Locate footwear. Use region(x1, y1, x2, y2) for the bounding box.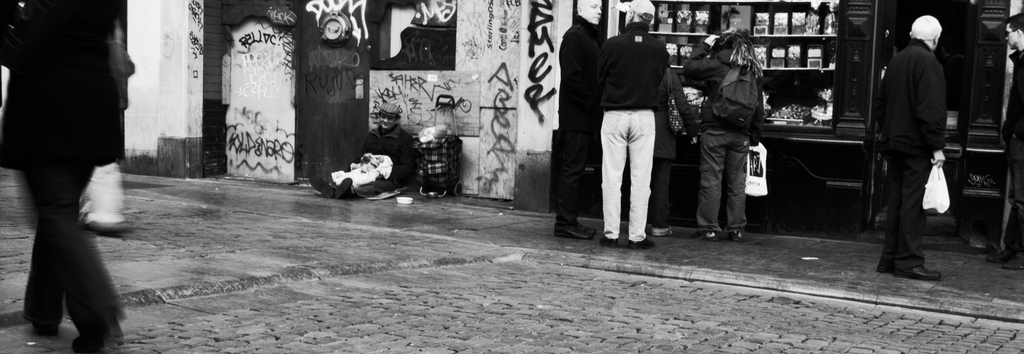
region(986, 245, 1013, 264).
